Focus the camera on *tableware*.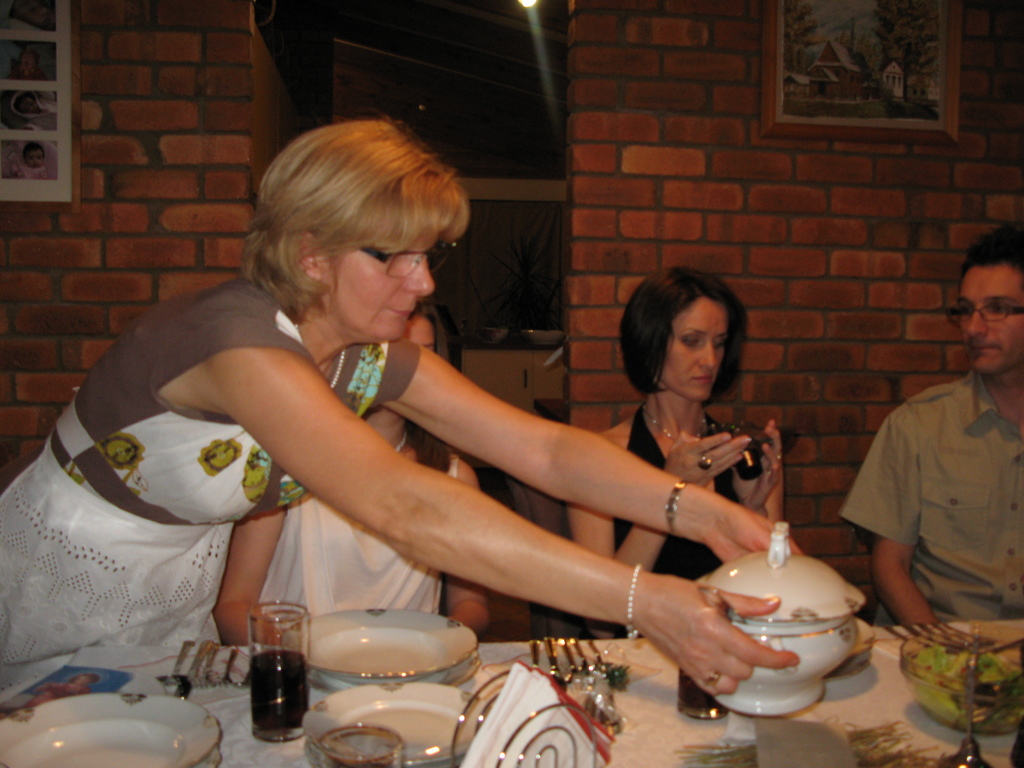
Focus region: region(692, 522, 863, 716).
